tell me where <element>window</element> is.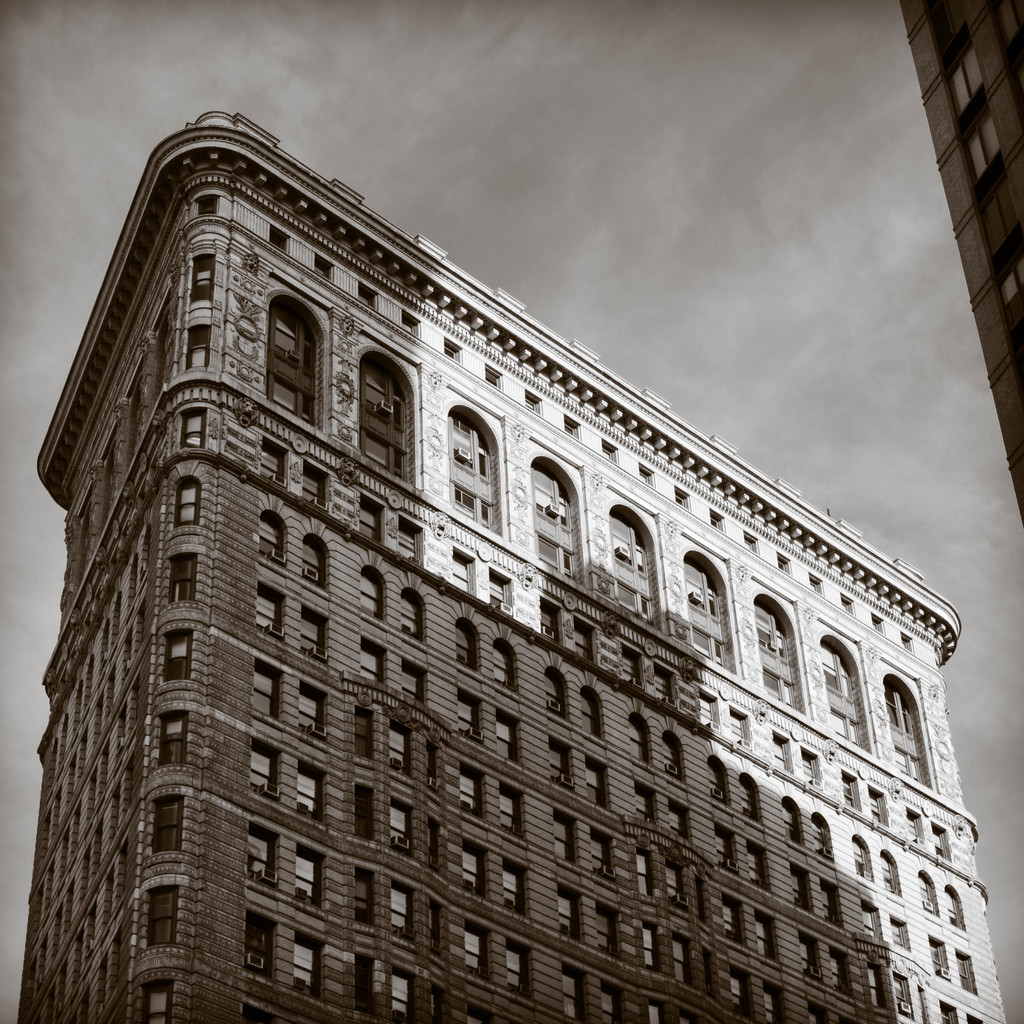
<element>window</element> is at {"x1": 801, "y1": 935, "x2": 830, "y2": 988}.
